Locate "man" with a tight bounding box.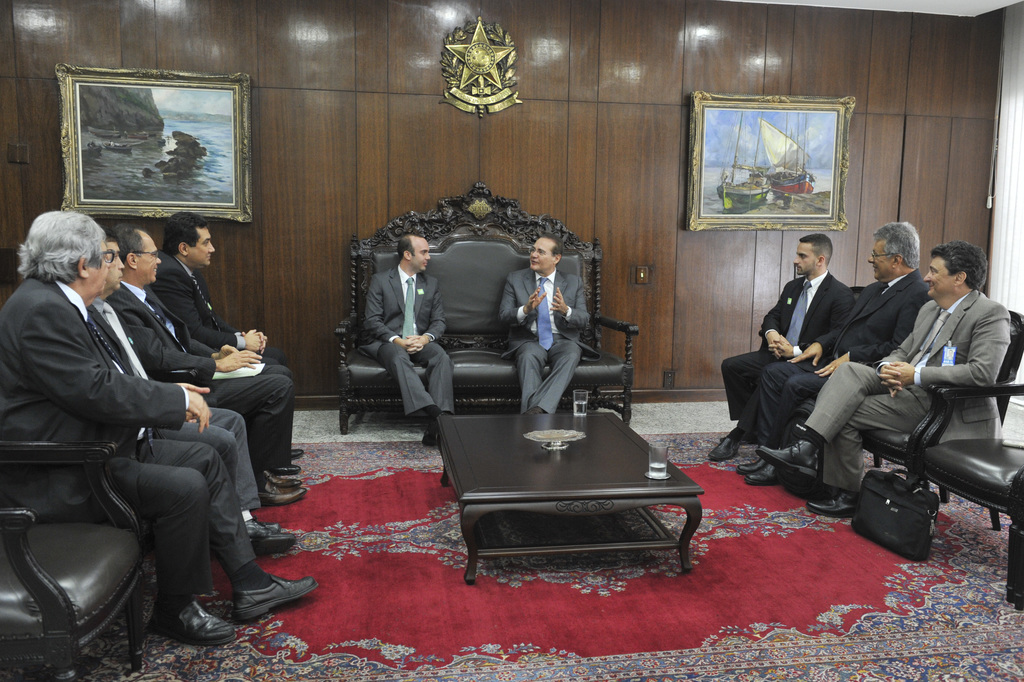
710:234:858:461.
